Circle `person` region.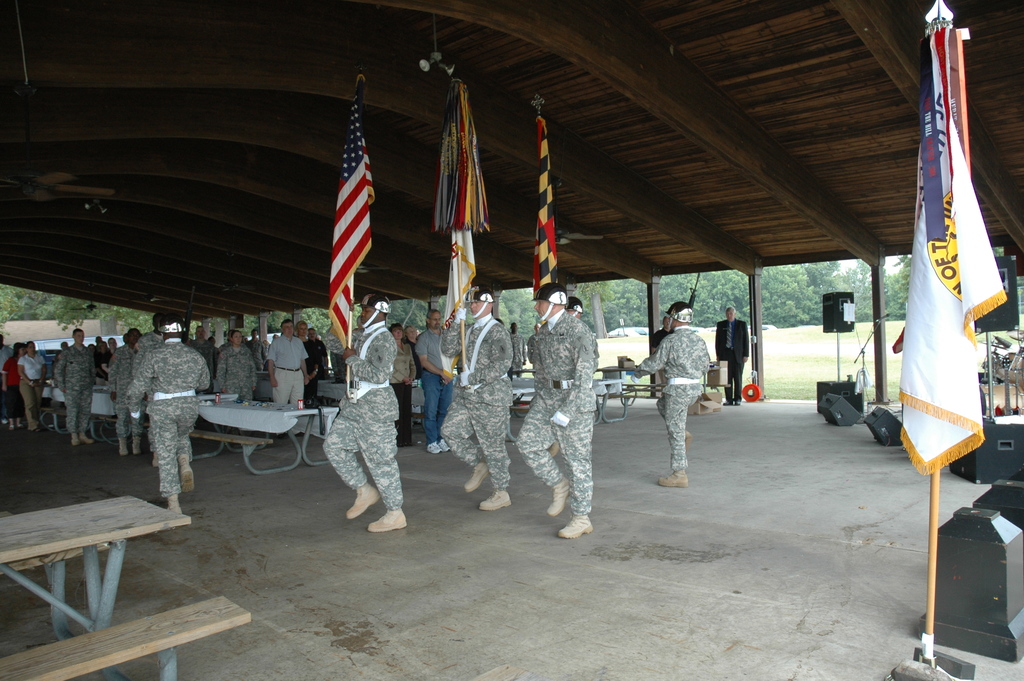
Region: [711, 300, 750, 402].
